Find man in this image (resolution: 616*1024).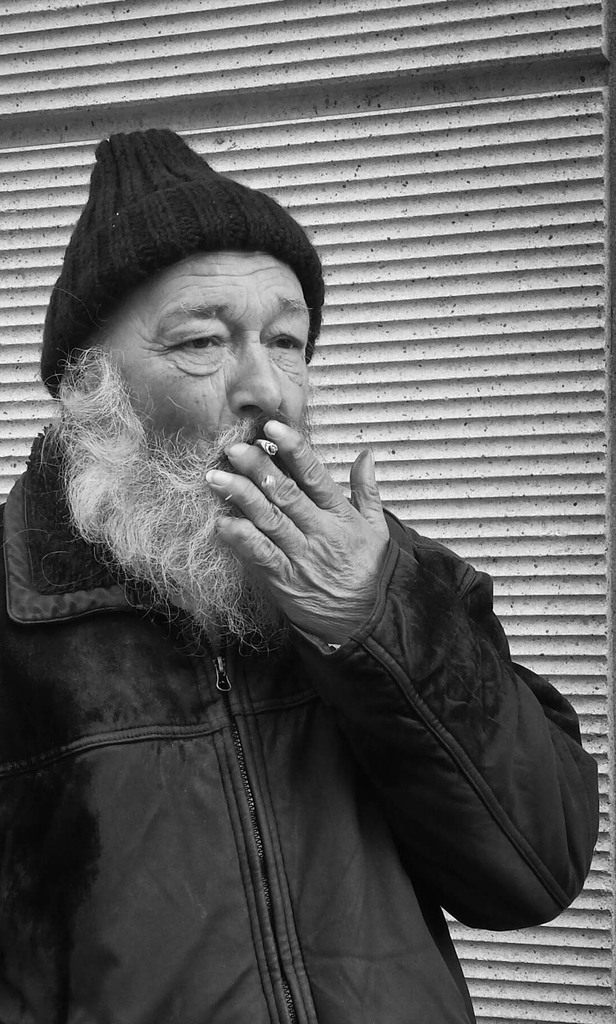
x1=0 y1=138 x2=562 y2=982.
